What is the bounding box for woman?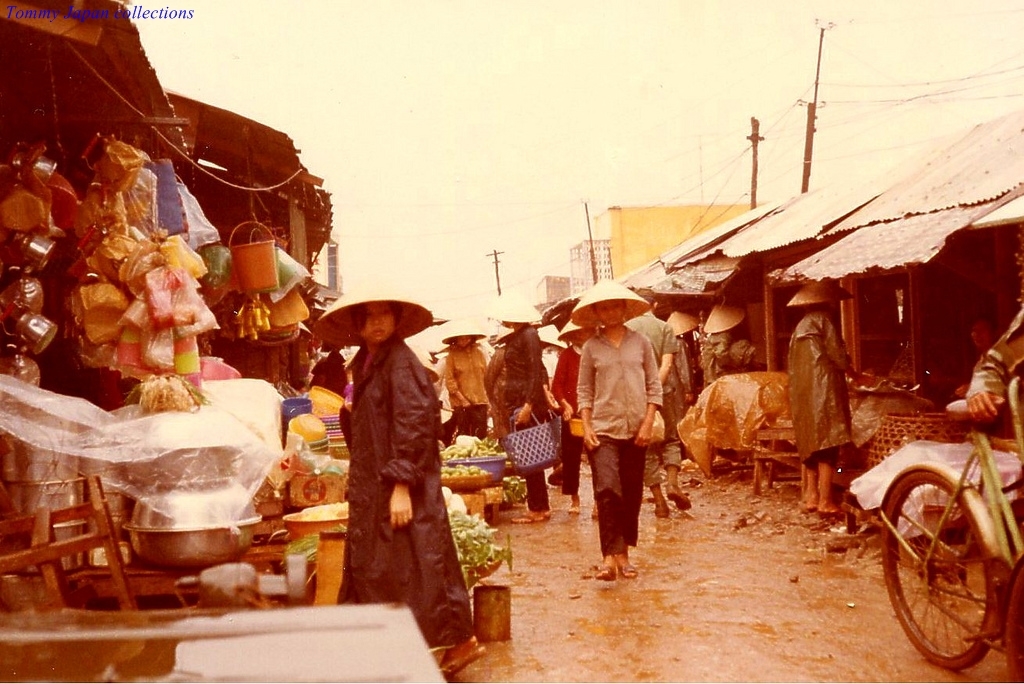
(left=304, top=270, right=457, bottom=632).
